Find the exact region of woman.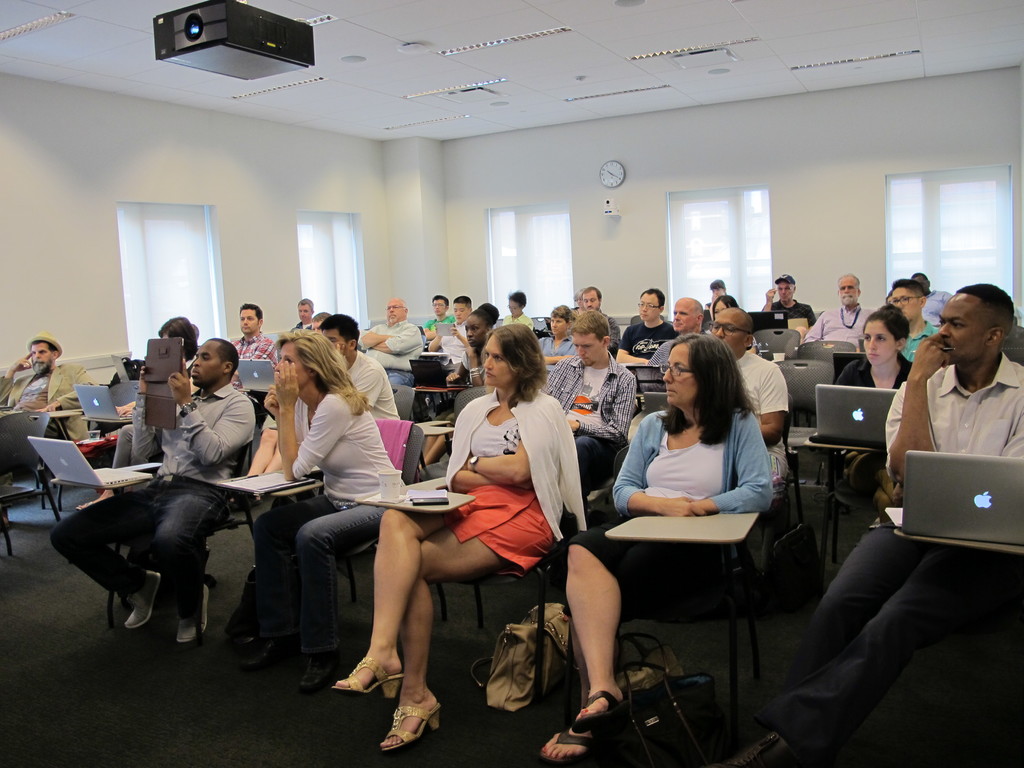
Exact region: bbox=(538, 303, 574, 371).
